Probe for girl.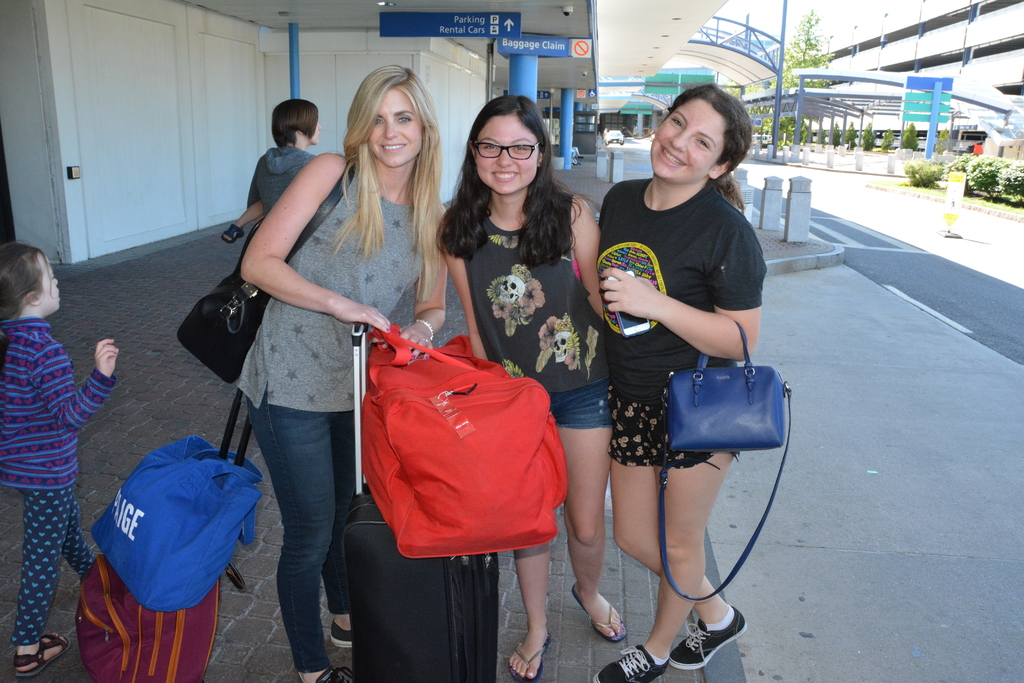
Probe result: [x1=248, y1=96, x2=323, y2=217].
